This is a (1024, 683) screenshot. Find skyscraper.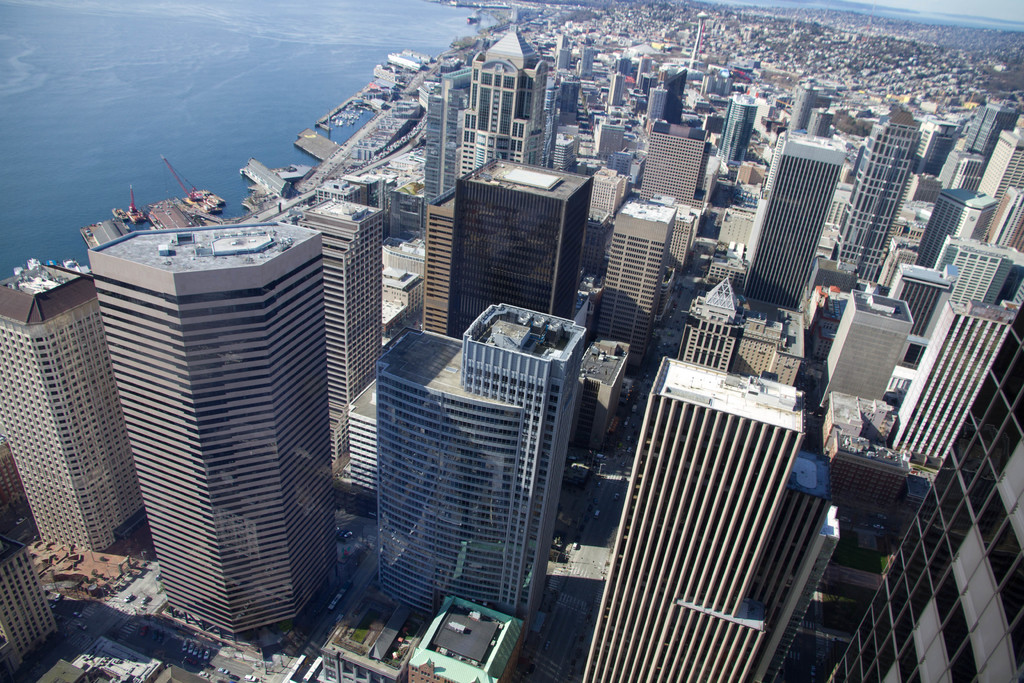
Bounding box: 662 53 692 124.
